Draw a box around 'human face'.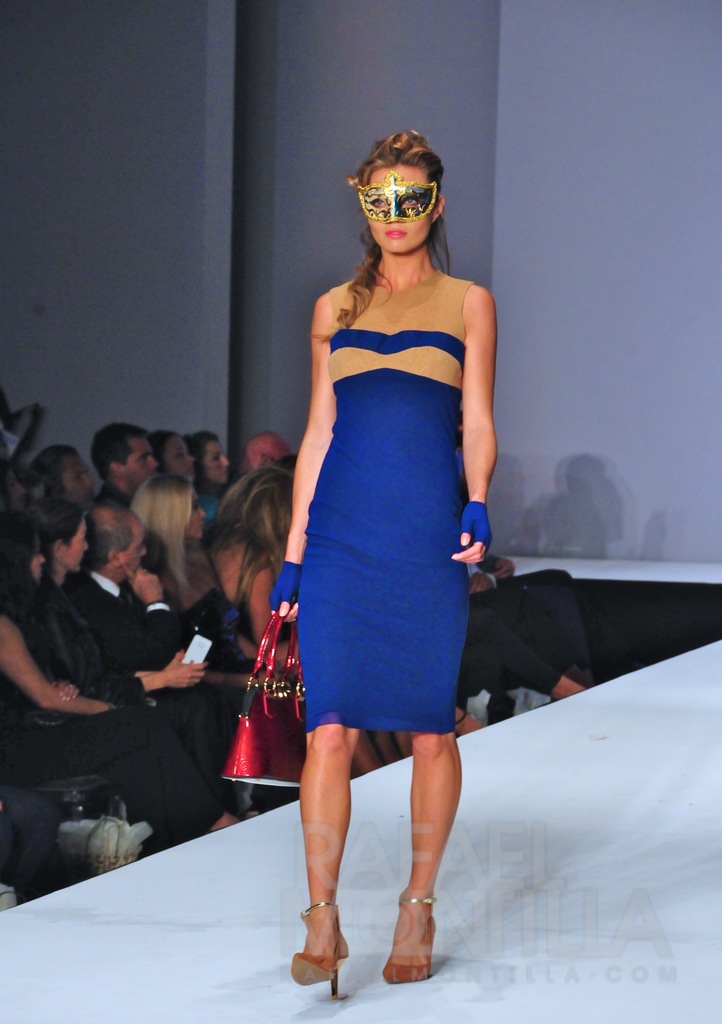
locate(118, 525, 147, 576).
